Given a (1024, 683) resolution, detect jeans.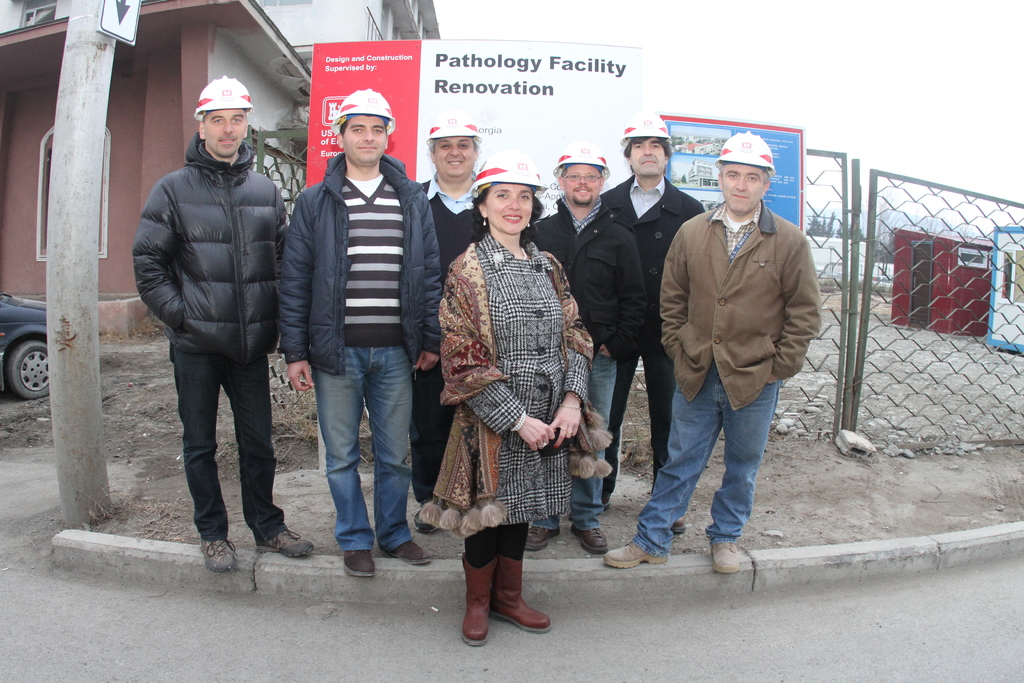
region(161, 339, 295, 540).
